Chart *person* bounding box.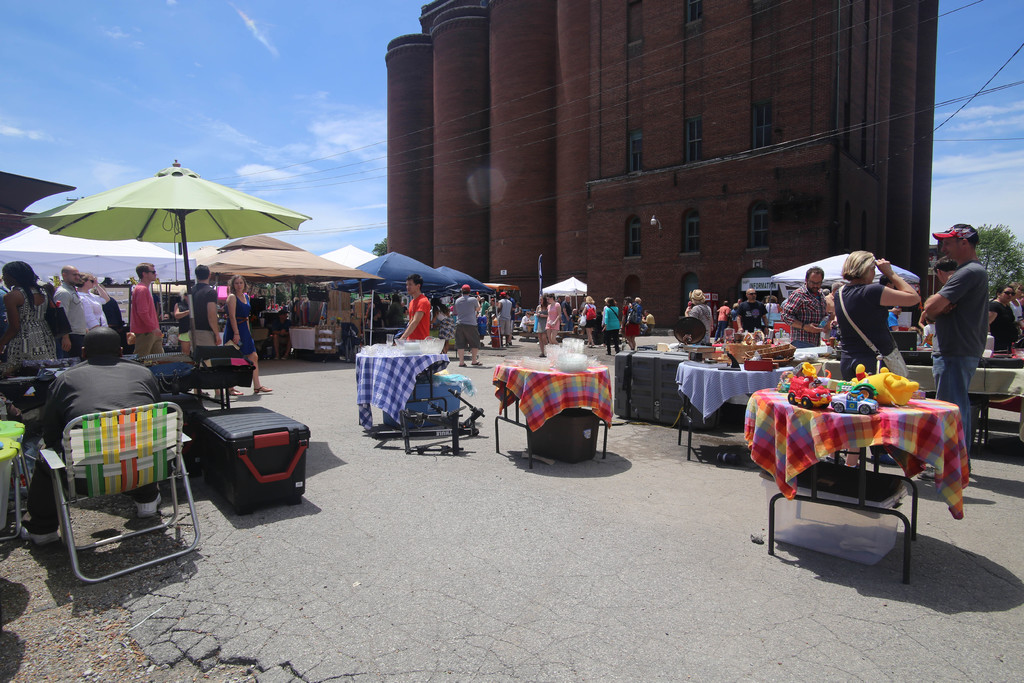
Charted: [780,259,829,343].
